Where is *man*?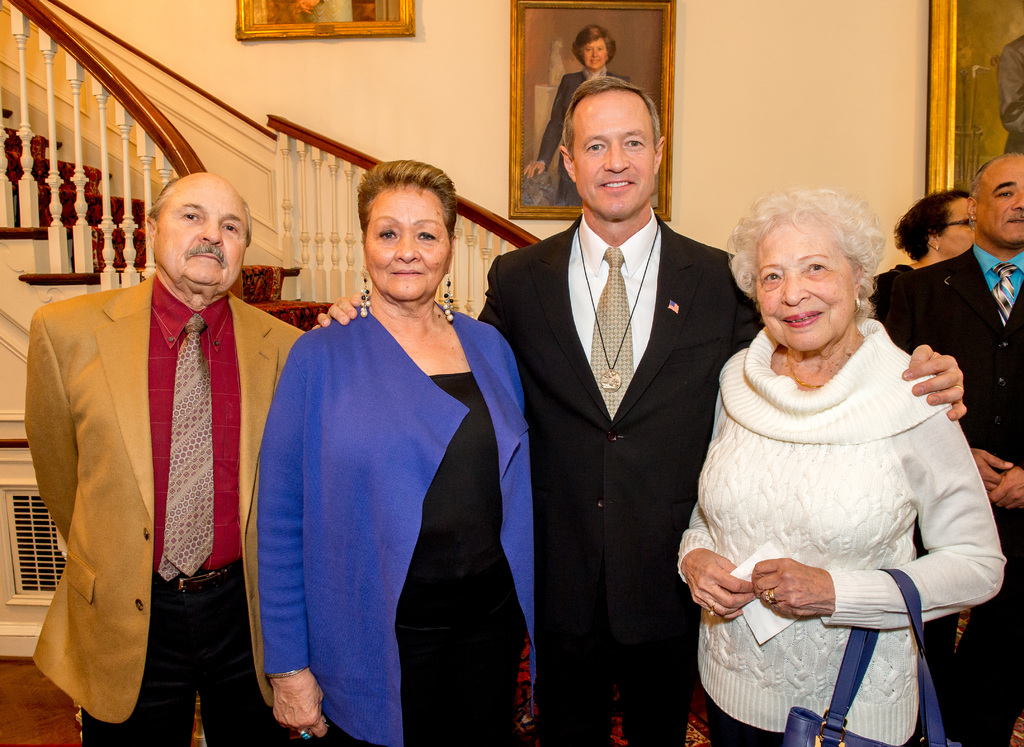
locate(21, 166, 293, 746).
